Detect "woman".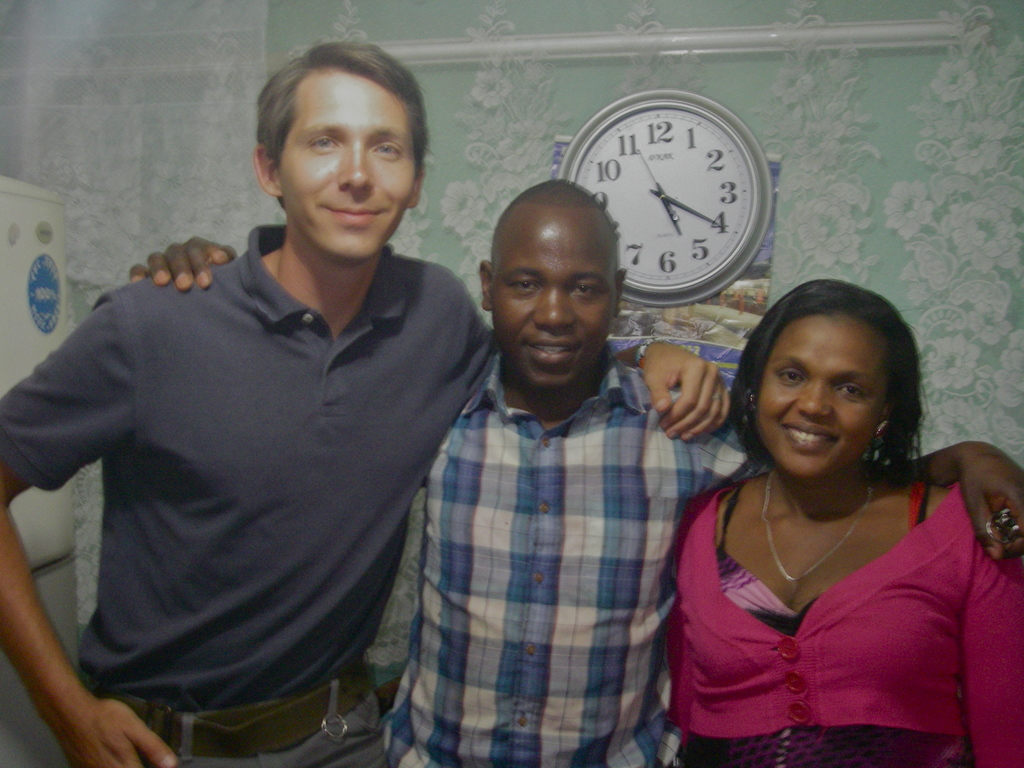
Detected at <bbox>643, 264, 1007, 767</bbox>.
